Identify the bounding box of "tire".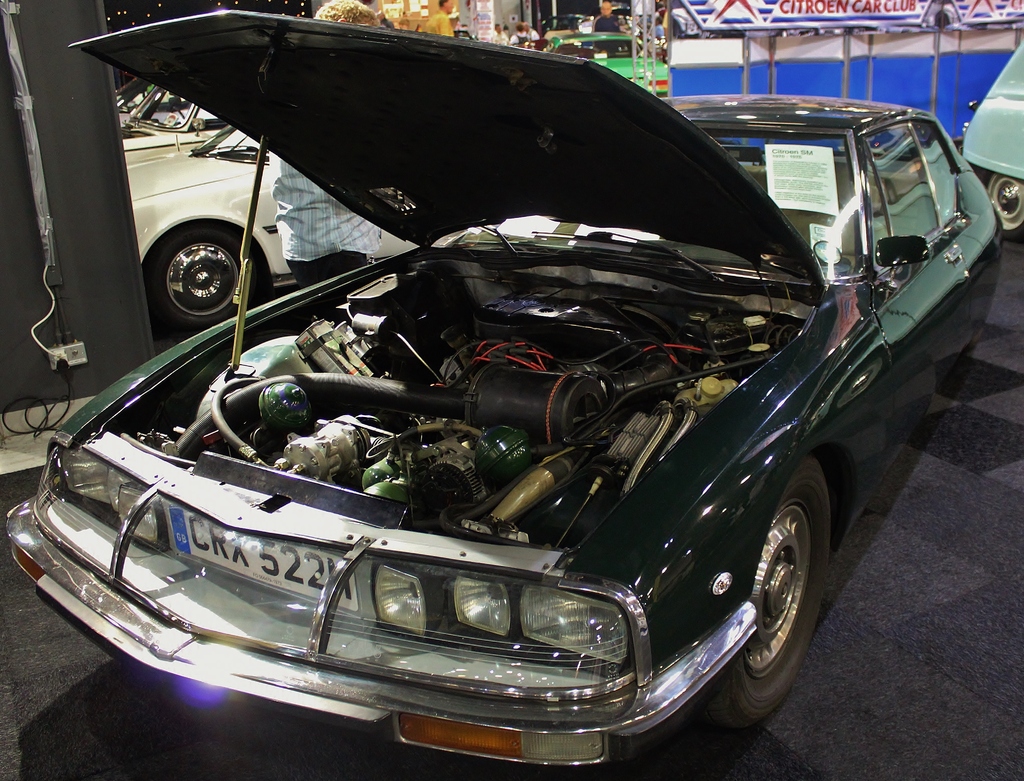
region(152, 228, 257, 328).
